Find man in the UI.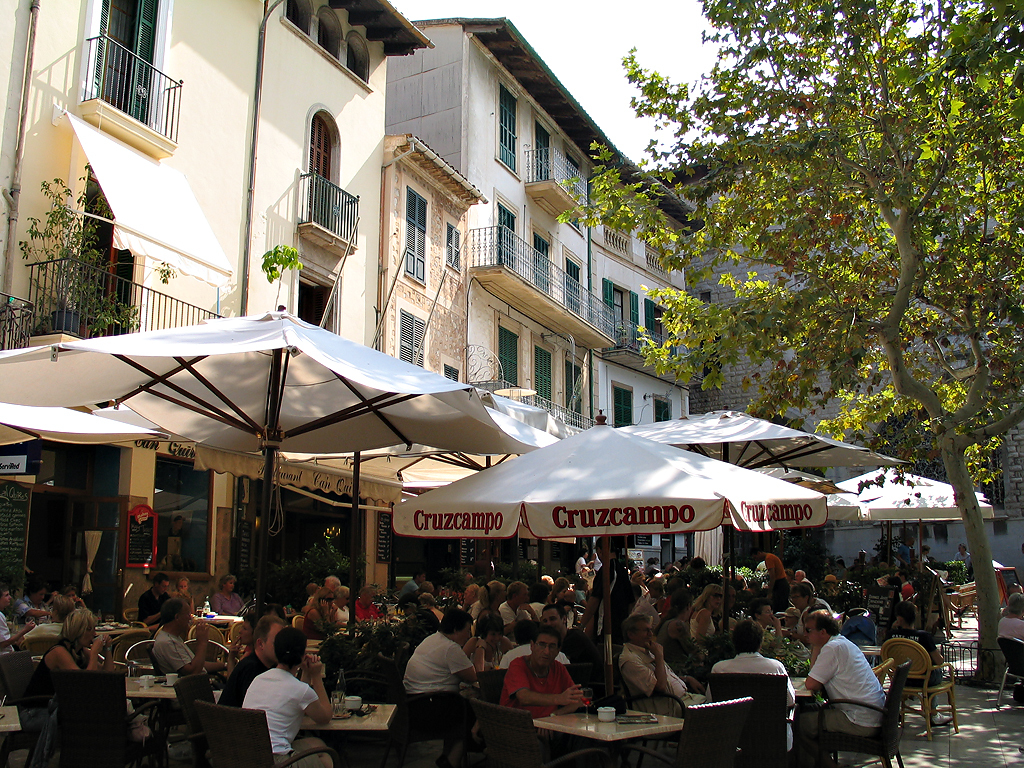
UI element at box(398, 569, 427, 607).
